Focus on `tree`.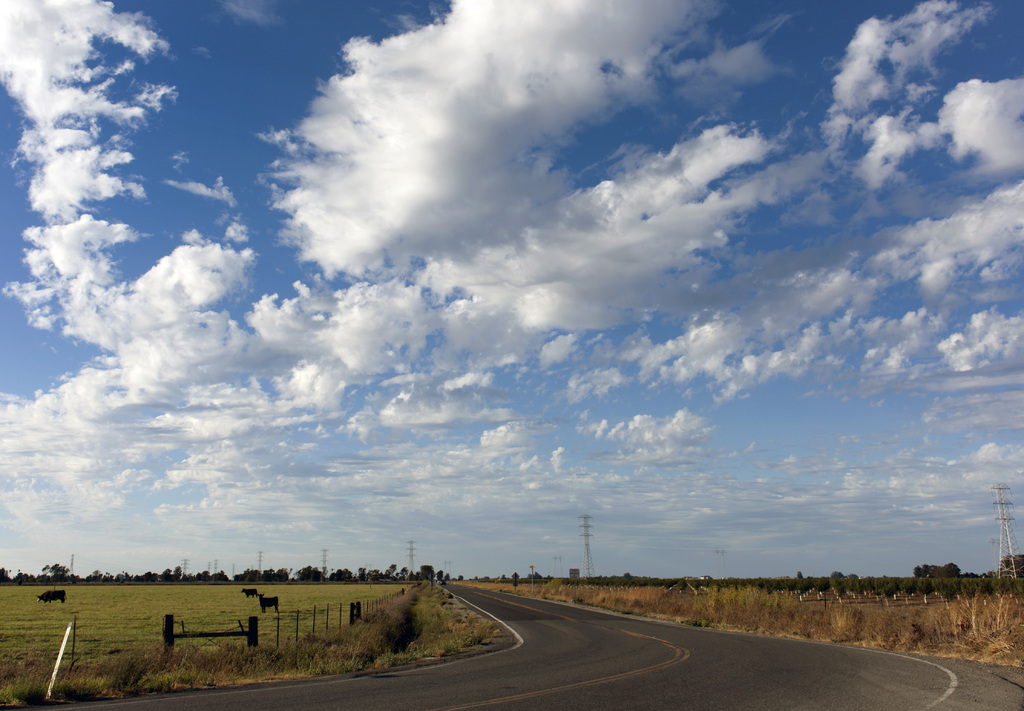
Focused at select_region(835, 582, 845, 601).
